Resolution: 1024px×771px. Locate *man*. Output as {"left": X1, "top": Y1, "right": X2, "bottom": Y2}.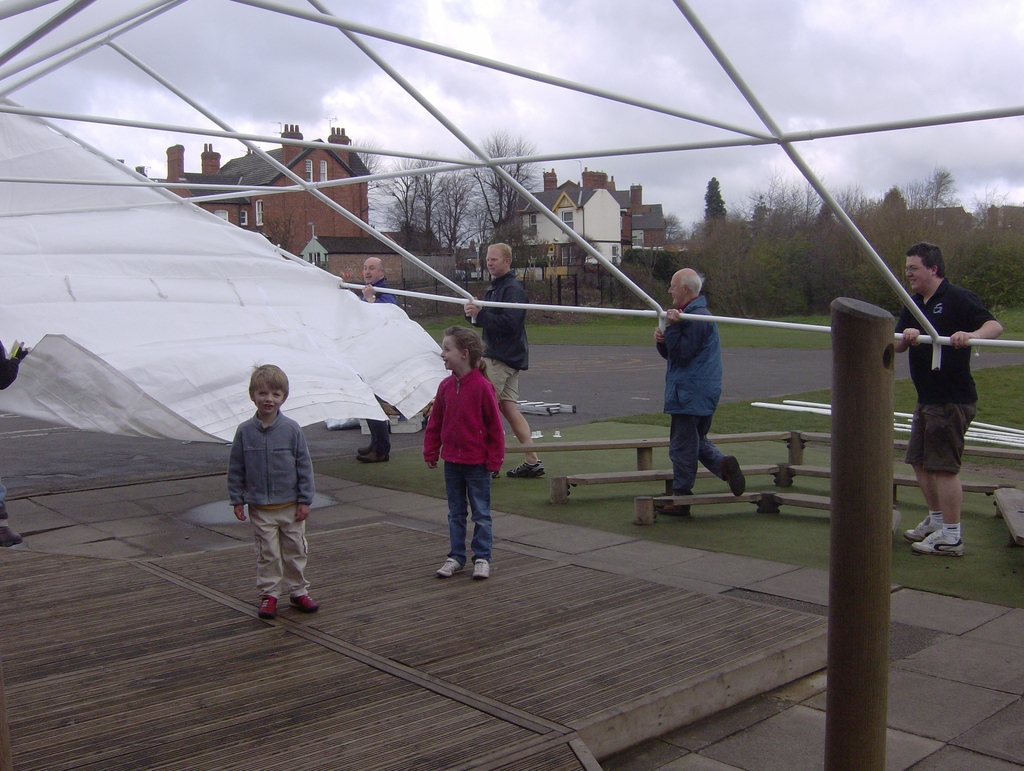
{"left": 464, "top": 242, "right": 547, "bottom": 485}.
